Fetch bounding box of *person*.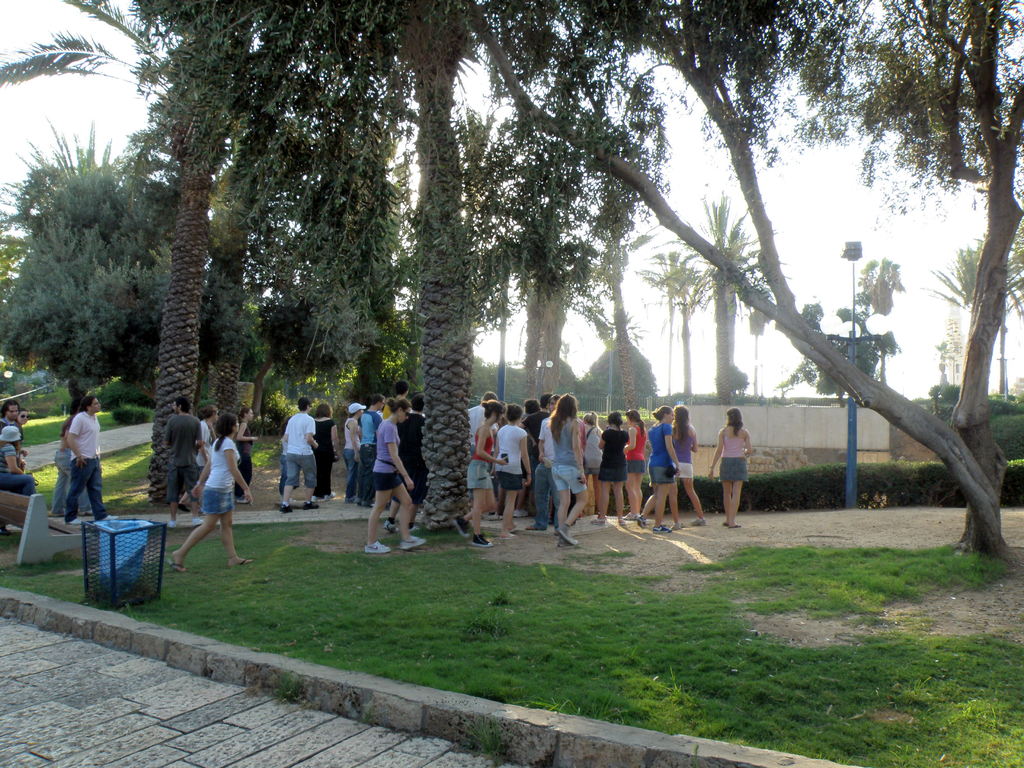
Bbox: {"left": 0, "top": 396, "right": 15, "bottom": 444}.
